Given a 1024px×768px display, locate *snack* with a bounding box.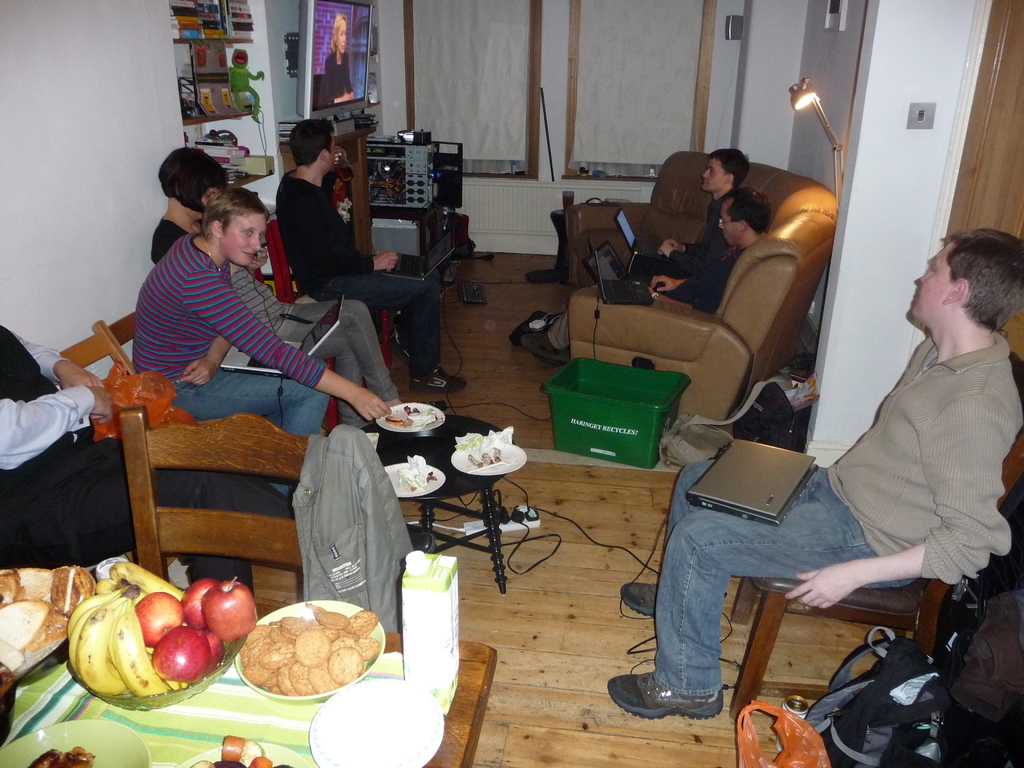
Located: bbox=(0, 567, 58, 611).
